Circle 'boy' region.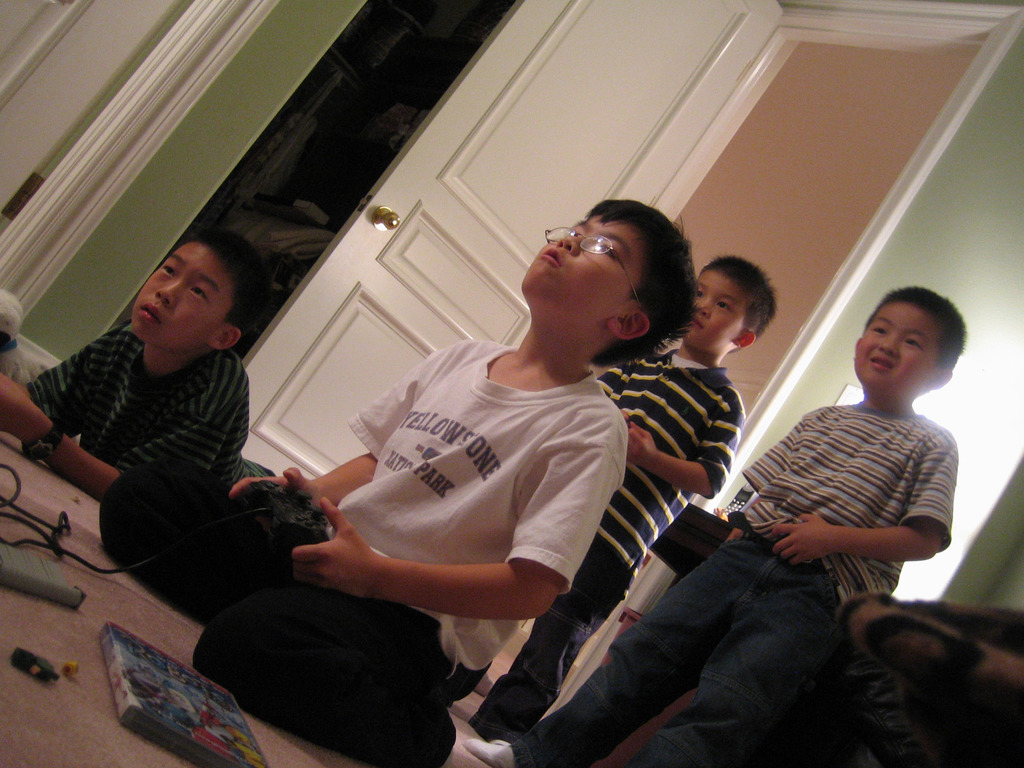
Region: 102 200 696 761.
